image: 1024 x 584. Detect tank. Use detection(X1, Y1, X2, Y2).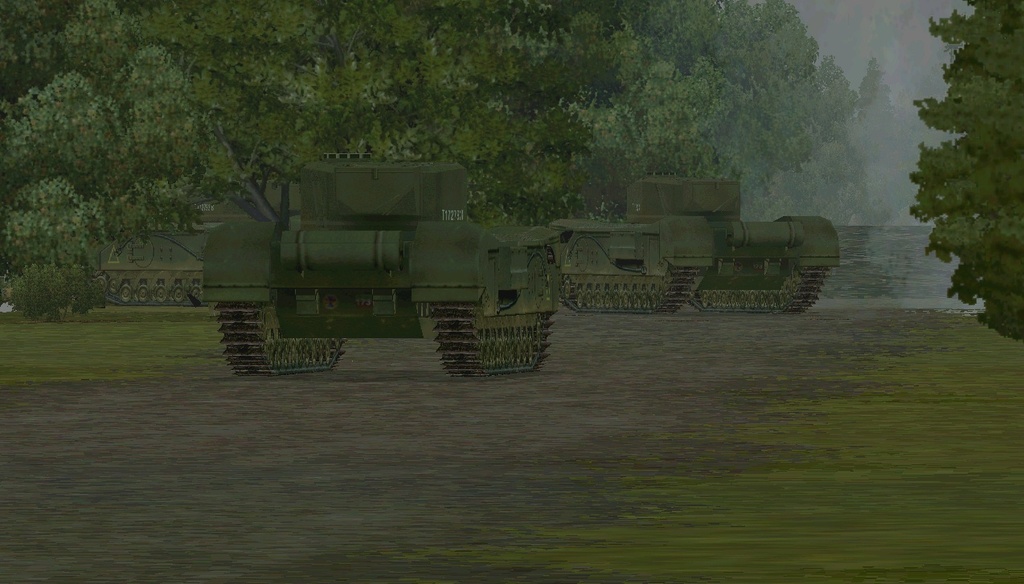
detection(197, 154, 568, 376).
